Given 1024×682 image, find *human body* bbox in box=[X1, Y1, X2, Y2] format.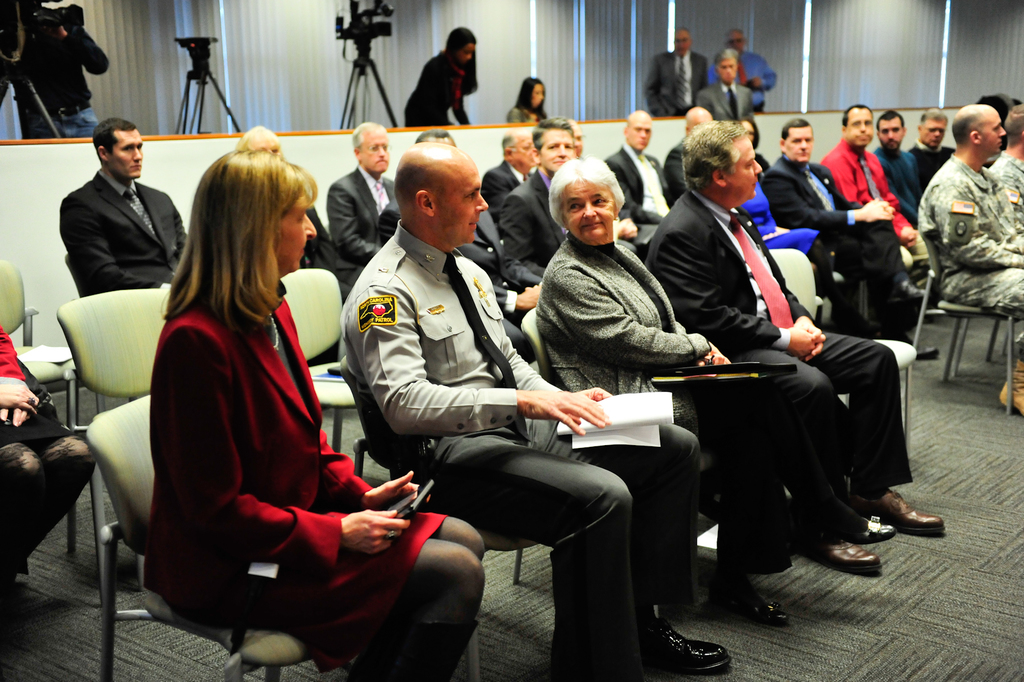
box=[997, 141, 1023, 233].
